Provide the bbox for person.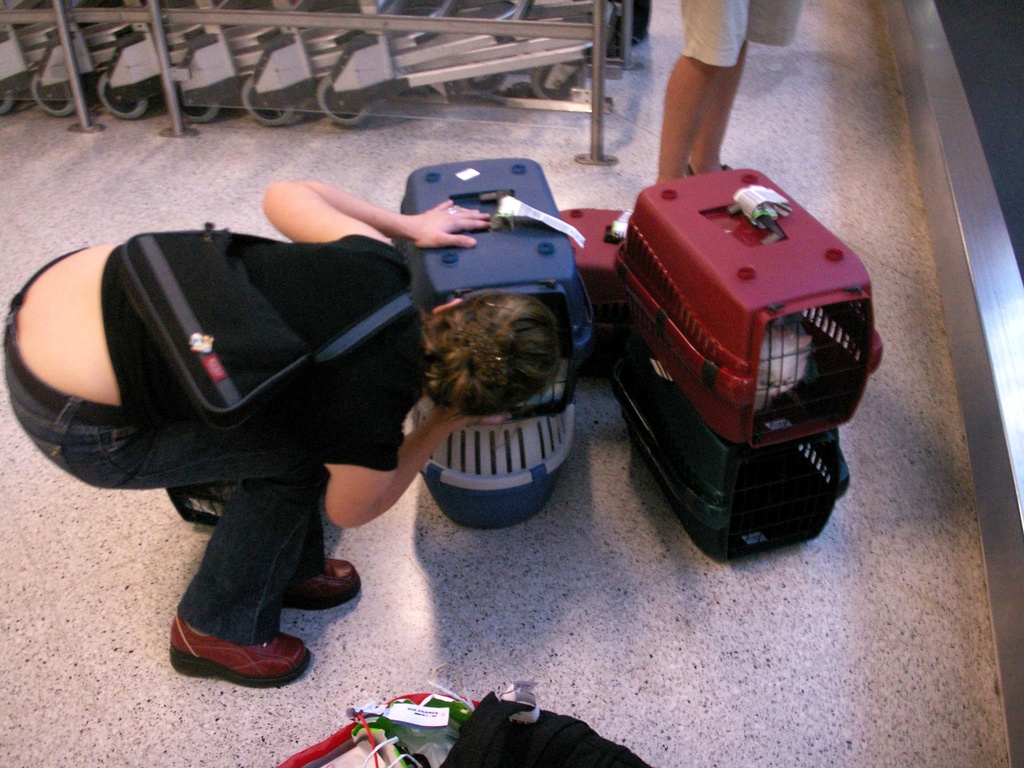
1 179 566 692.
